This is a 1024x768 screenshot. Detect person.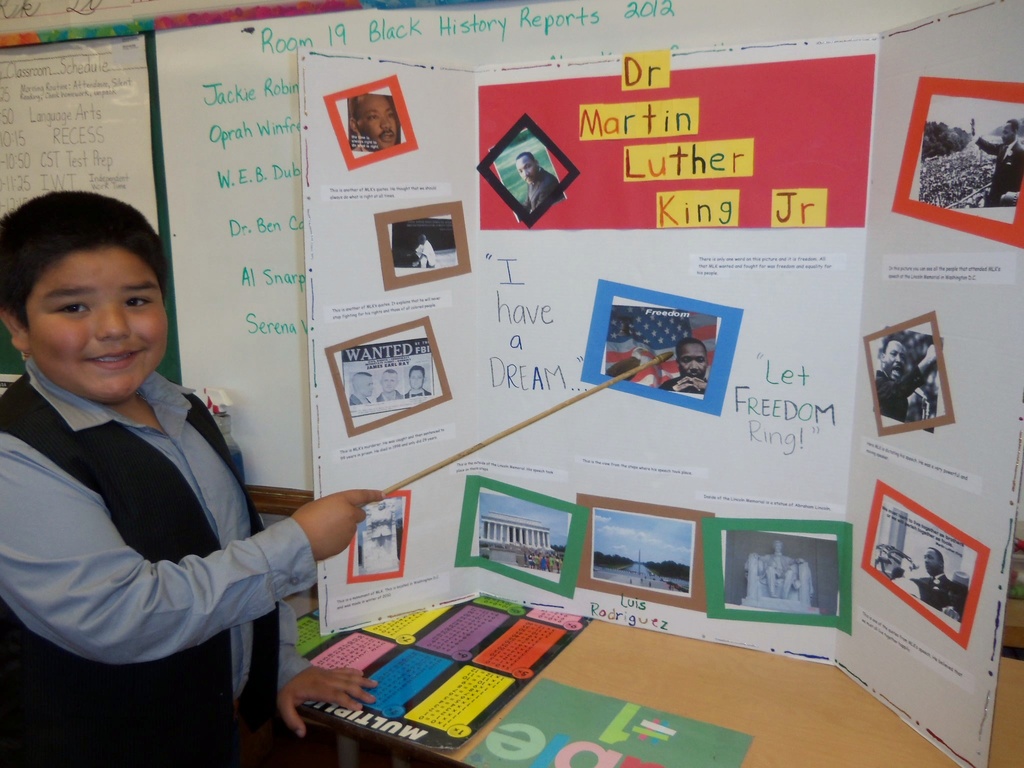
select_region(369, 500, 390, 568).
